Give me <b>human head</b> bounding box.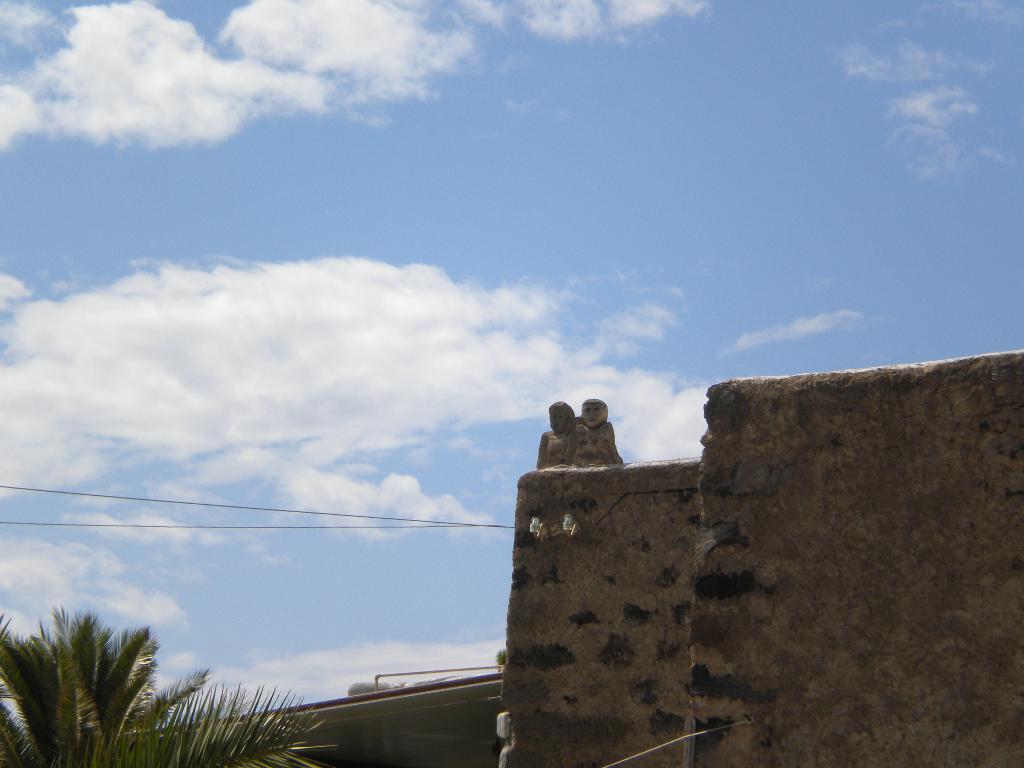
548,400,573,433.
